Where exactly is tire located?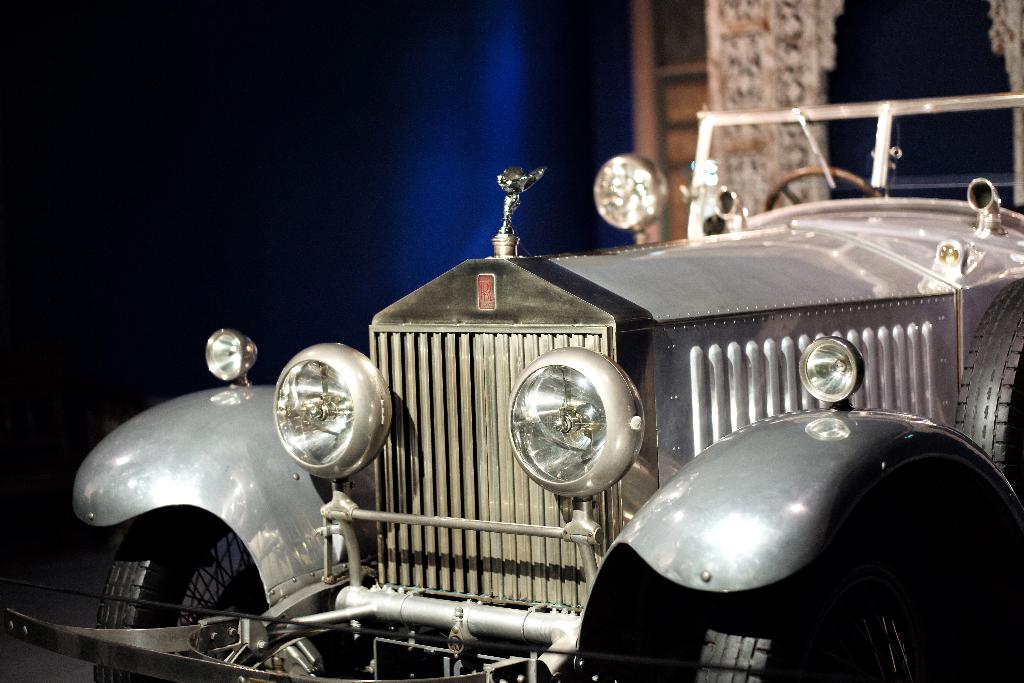
Its bounding box is Rect(693, 531, 942, 682).
